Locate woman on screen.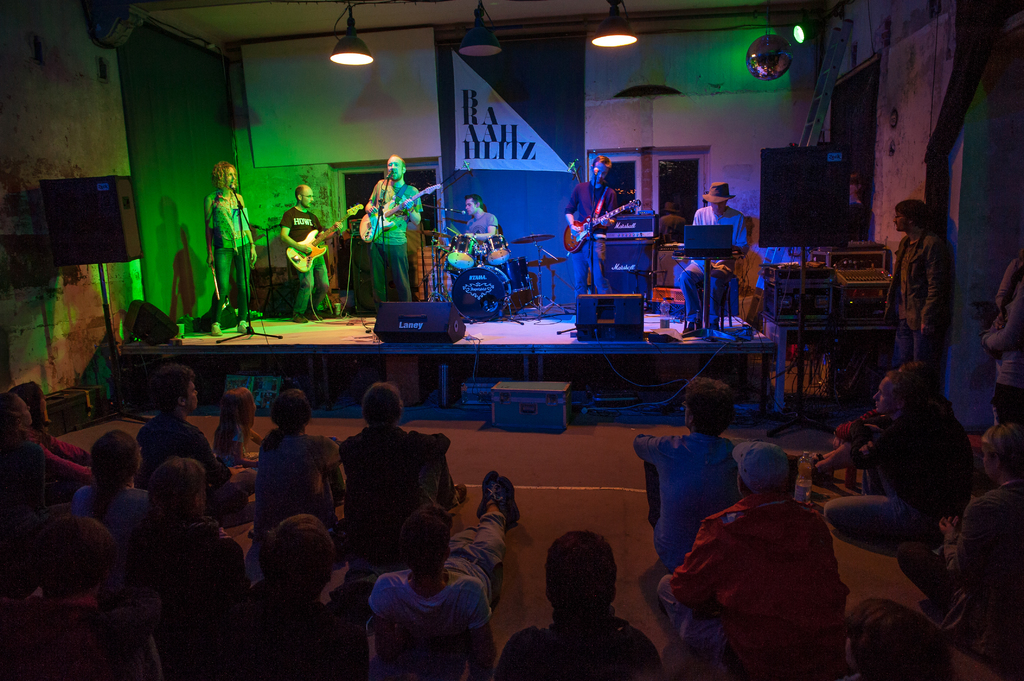
On screen at region(210, 162, 257, 336).
